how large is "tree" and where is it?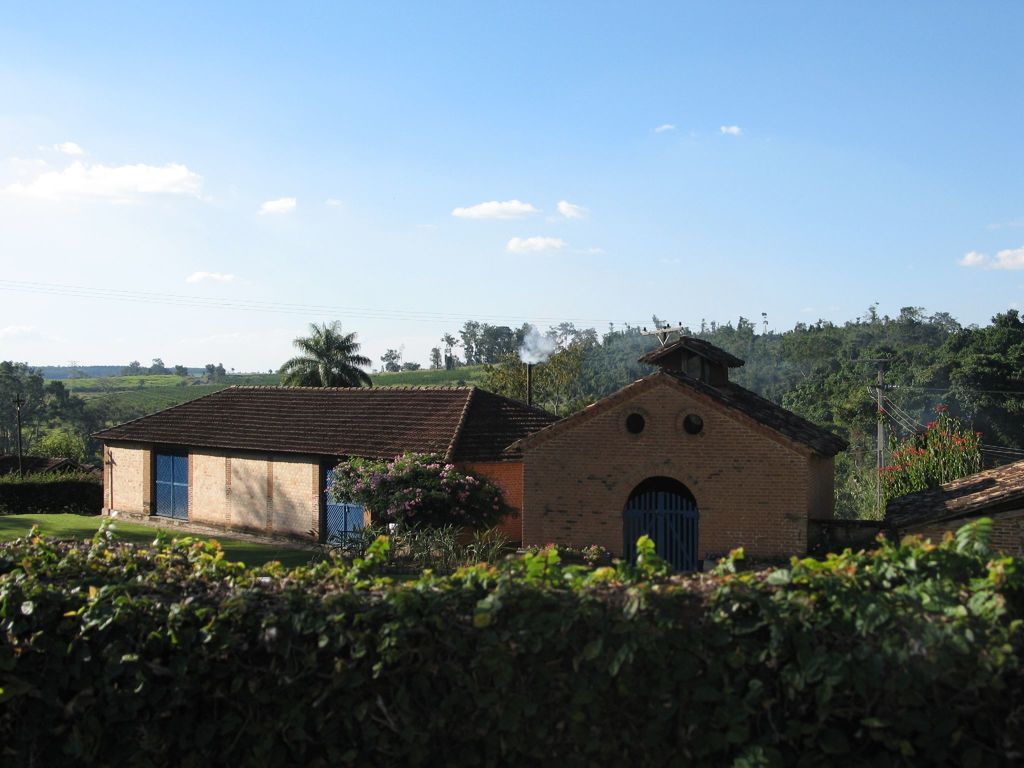
Bounding box: Rect(155, 358, 161, 371).
